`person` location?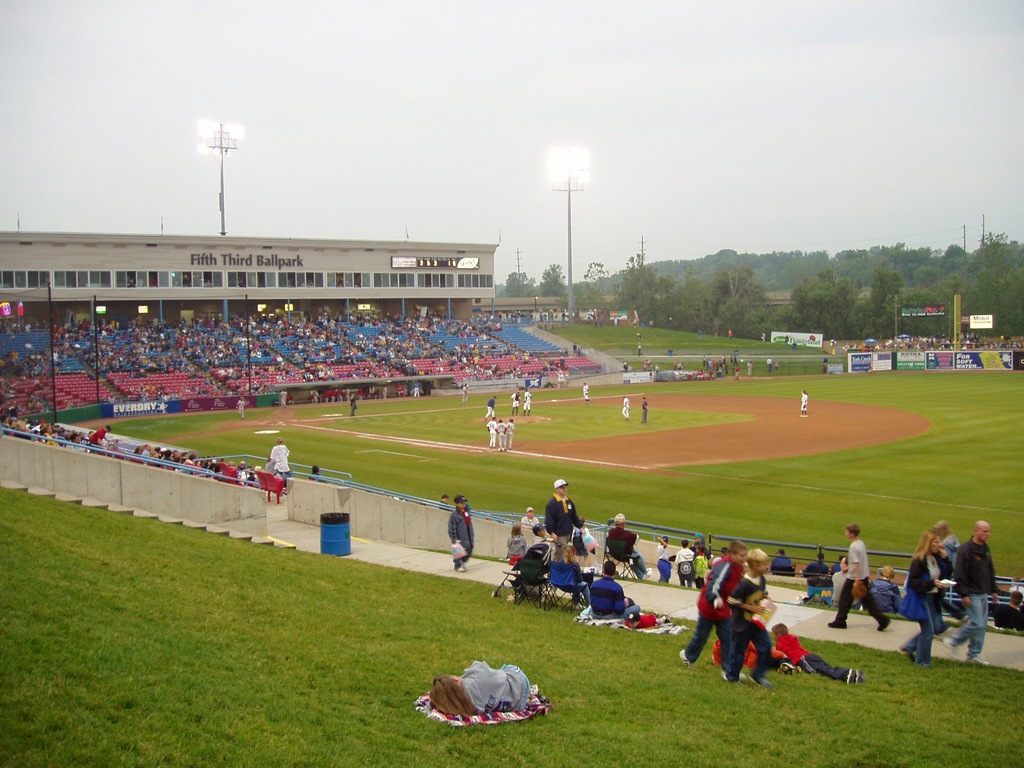
x1=580, y1=381, x2=590, y2=408
